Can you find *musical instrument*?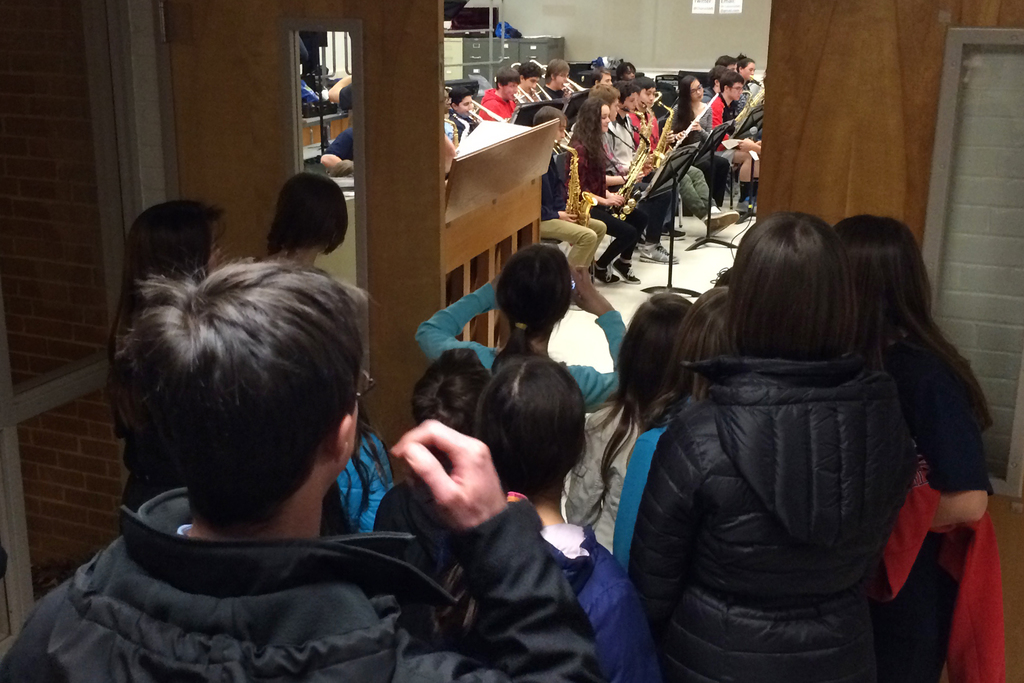
Yes, bounding box: {"left": 444, "top": 83, "right": 516, "bottom": 126}.
